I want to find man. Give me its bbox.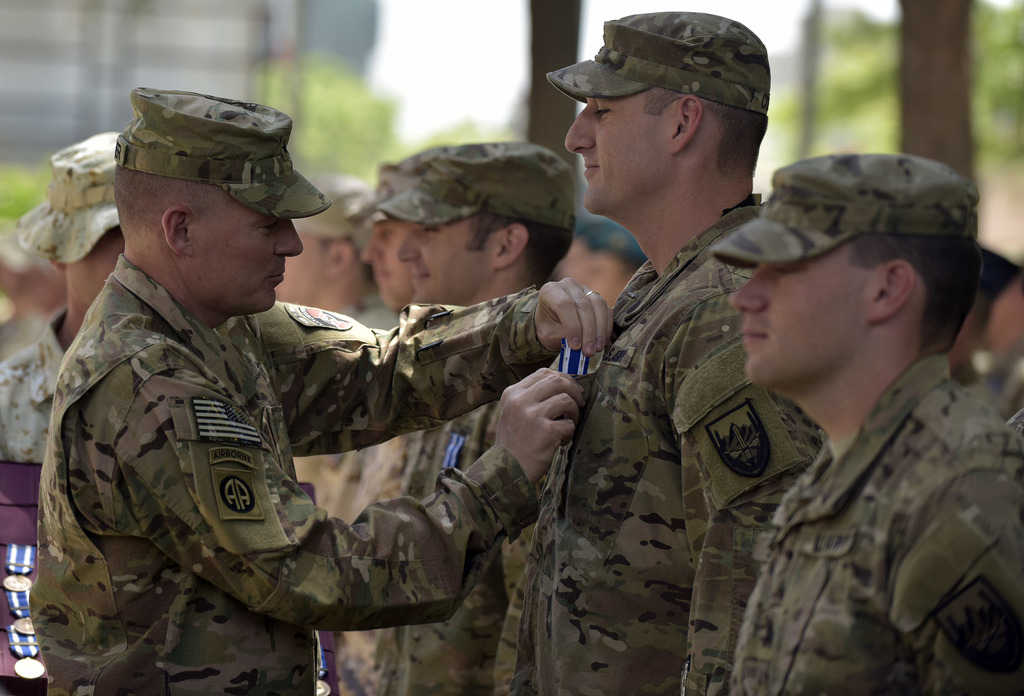
486:6:796:695.
